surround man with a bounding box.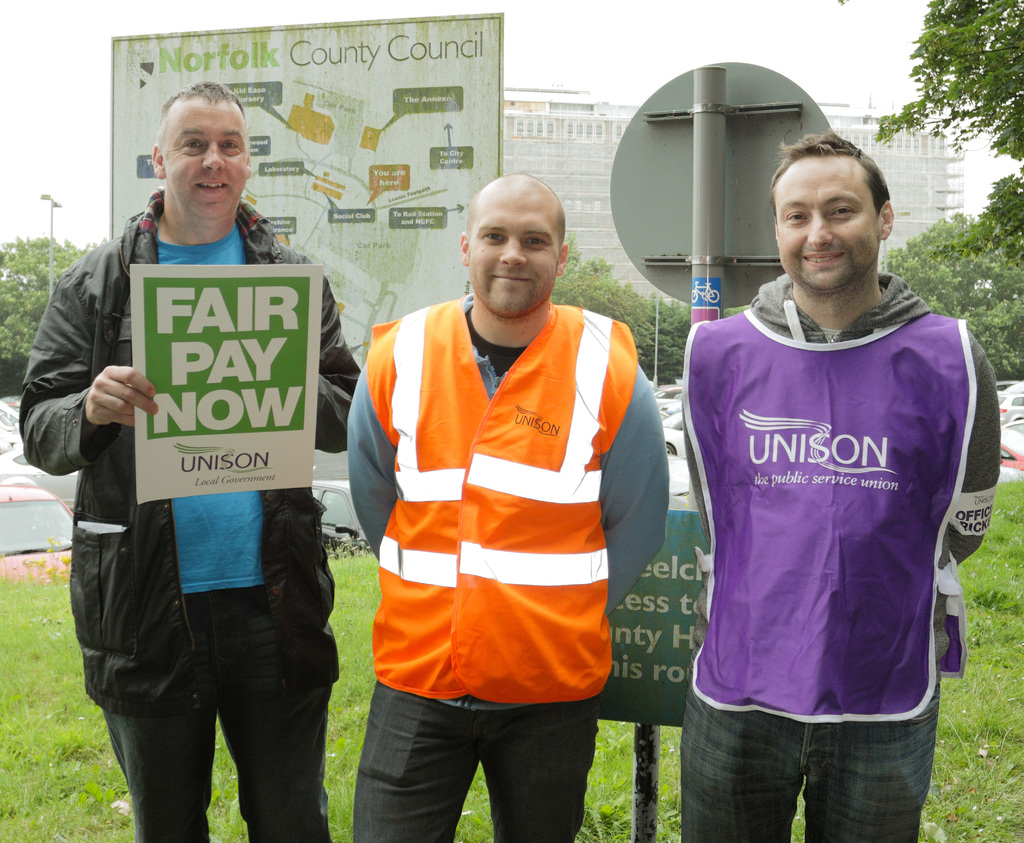
[346,168,672,842].
